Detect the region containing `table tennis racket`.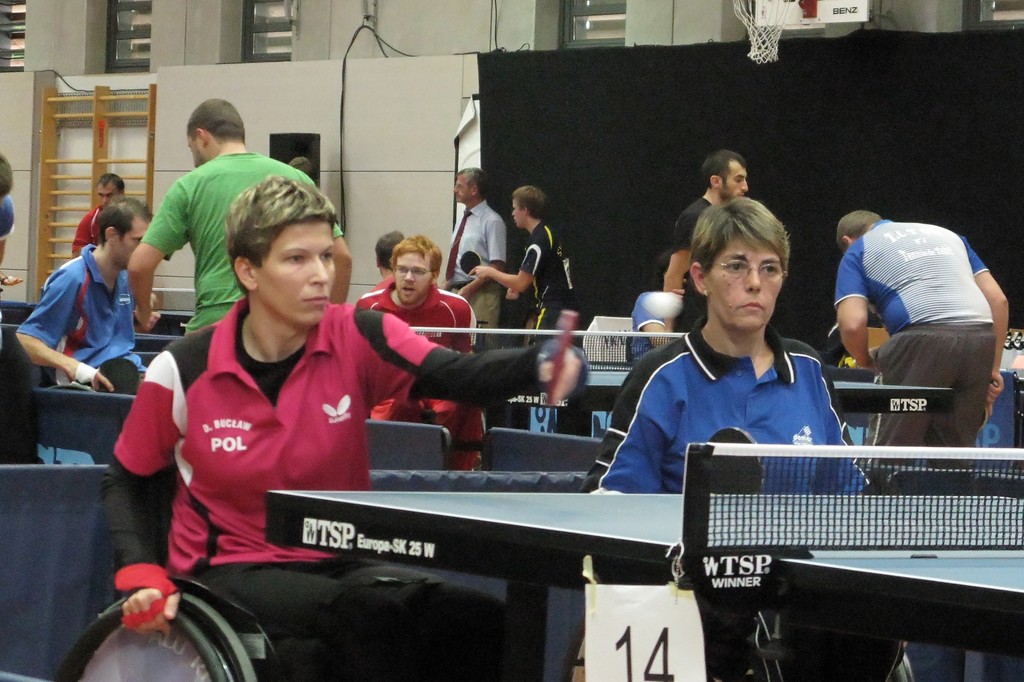
Rect(460, 251, 483, 278).
